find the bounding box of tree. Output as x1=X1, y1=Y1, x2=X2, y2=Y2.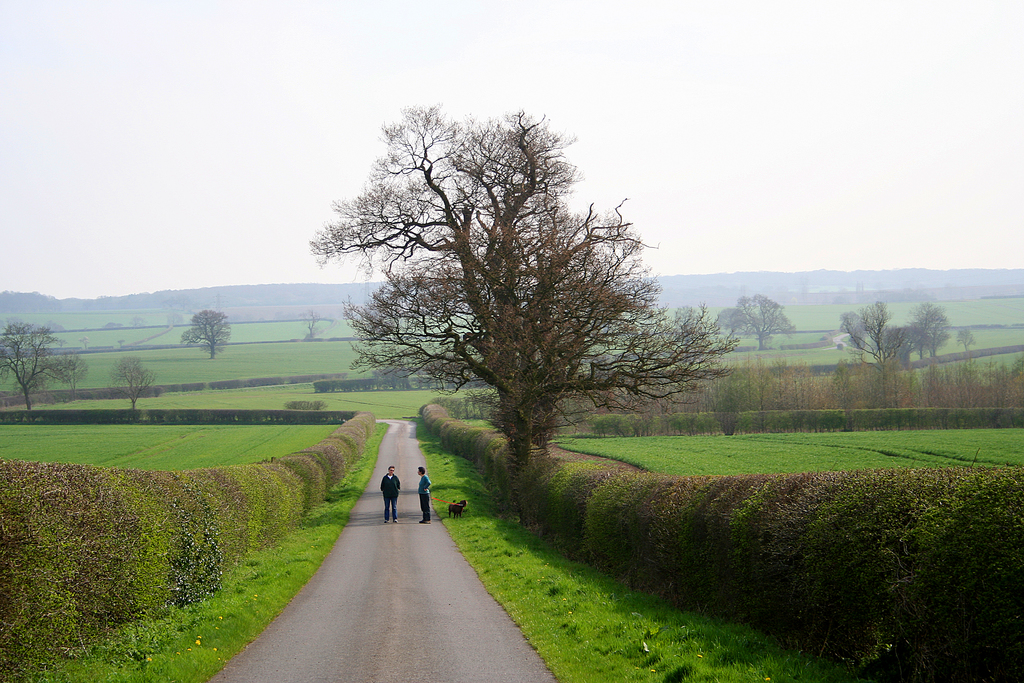
x1=333, y1=102, x2=696, y2=494.
